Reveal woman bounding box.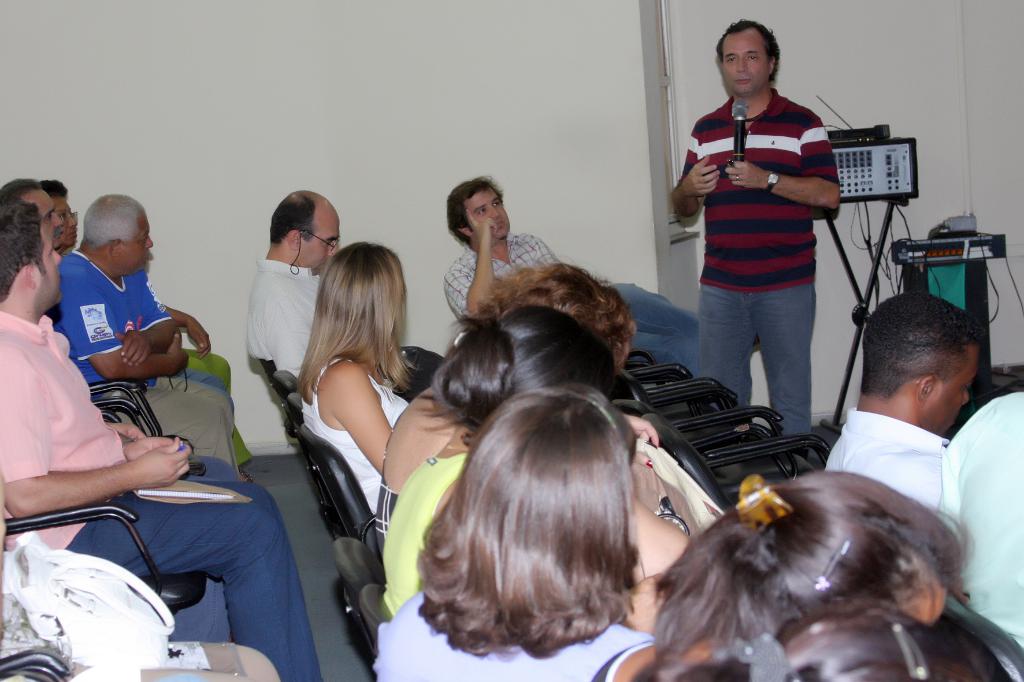
Revealed: 373/386/669/681.
